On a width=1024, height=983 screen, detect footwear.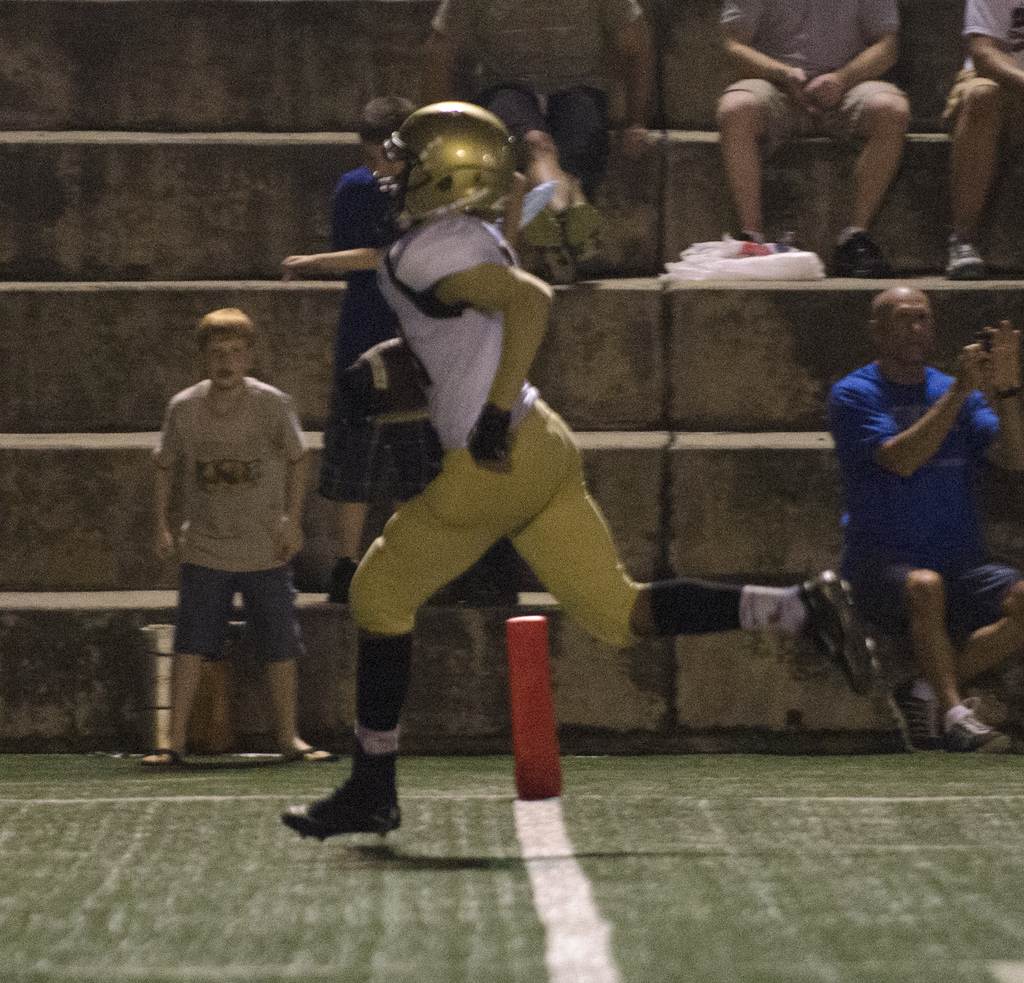
(x1=287, y1=738, x2=340, y2=761).
